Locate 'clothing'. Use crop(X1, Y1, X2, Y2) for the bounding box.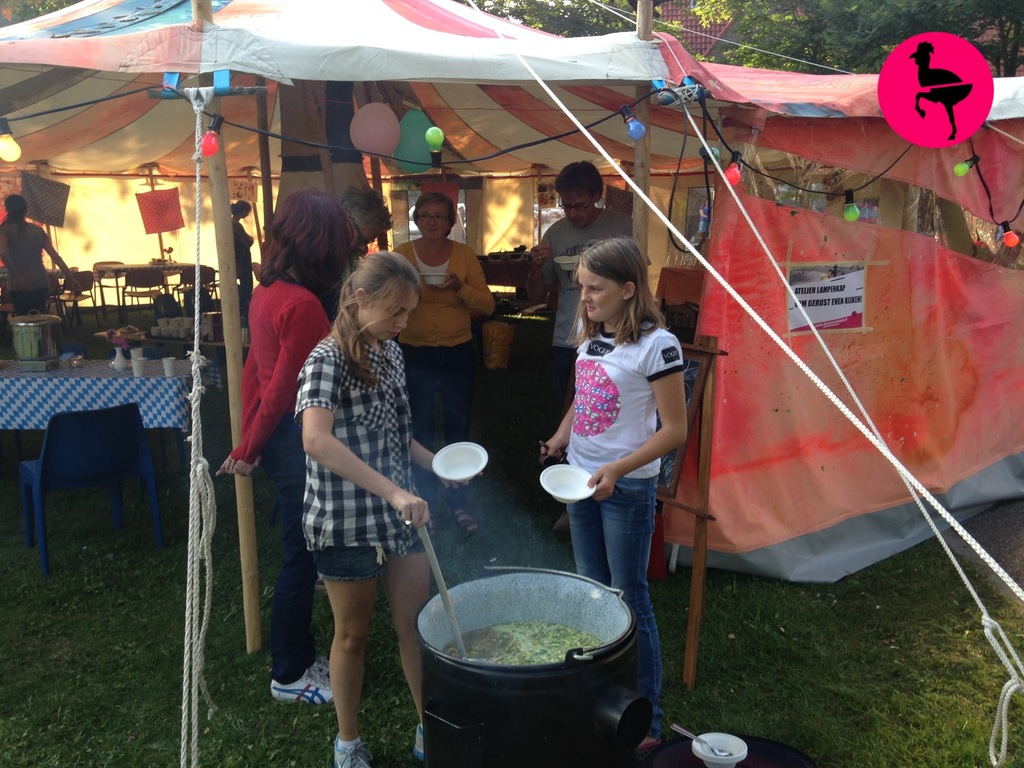
crop(561, 319, 686, 736).
